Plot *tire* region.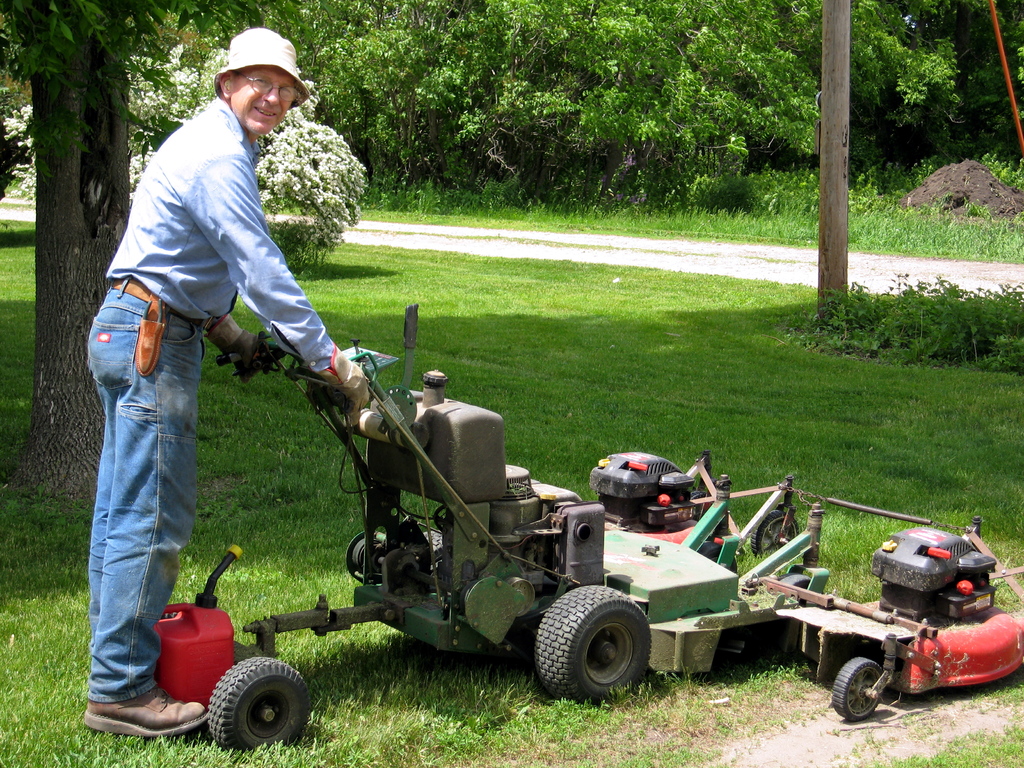
Plotted at bbox(209, 657, 313, 754).
